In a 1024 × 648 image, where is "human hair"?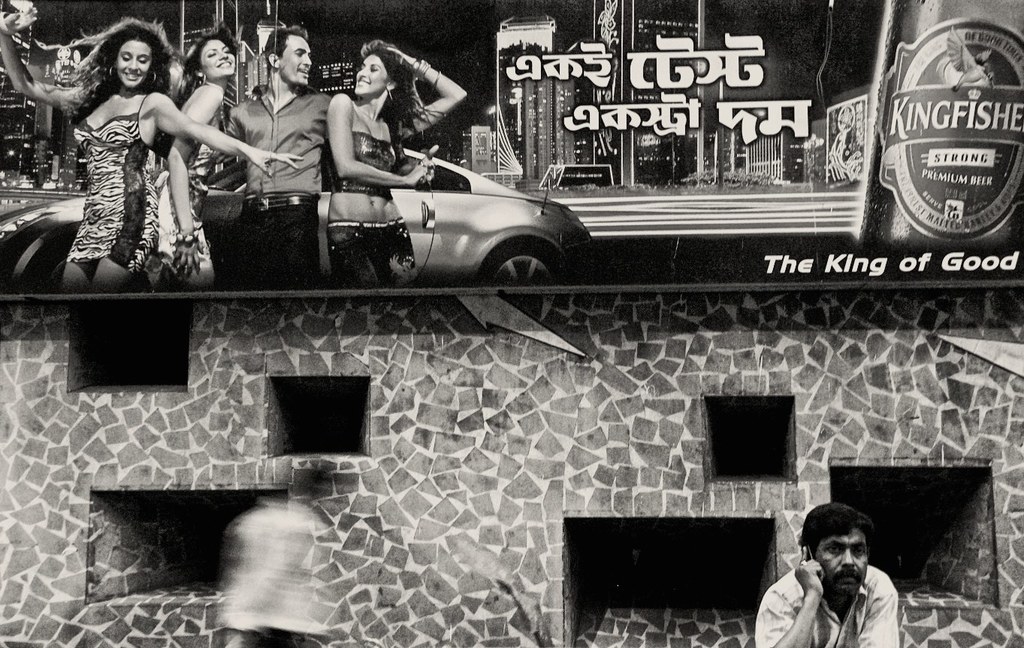
detection(77, 25, 156, 99).
